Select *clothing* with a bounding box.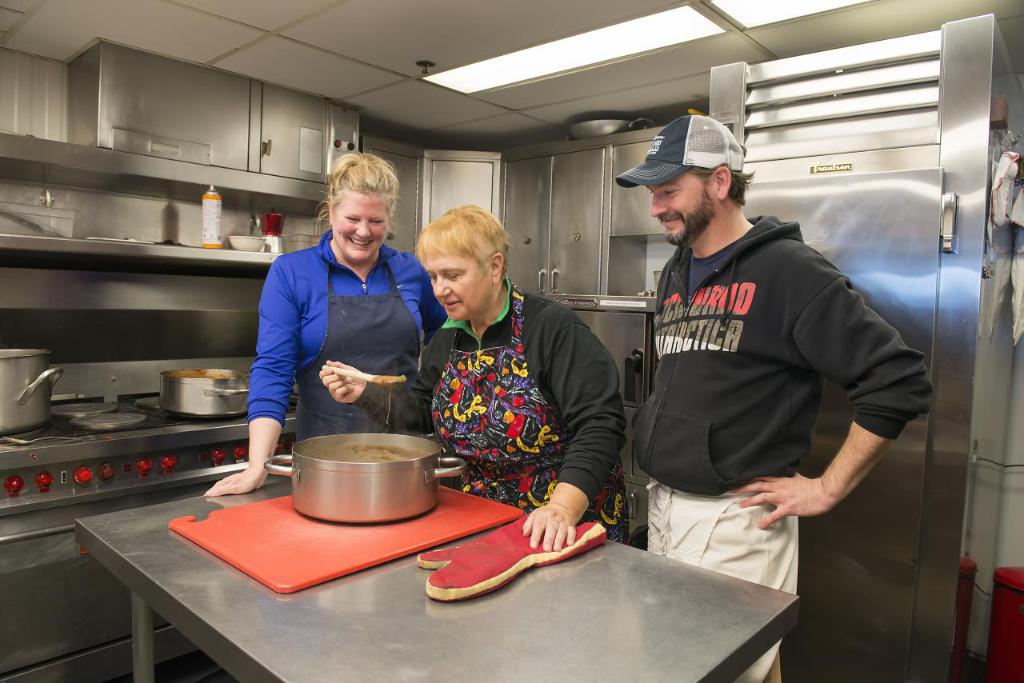
bbox(346, 277, 627, 538).
